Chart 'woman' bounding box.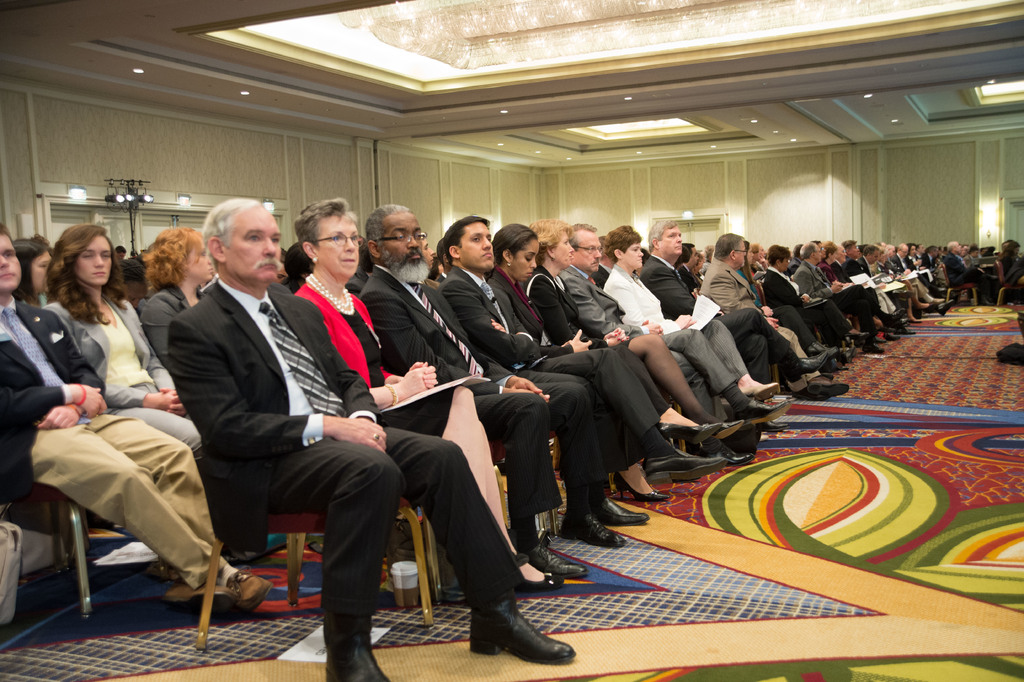
Charted: region(141, 224, 217, 376).
